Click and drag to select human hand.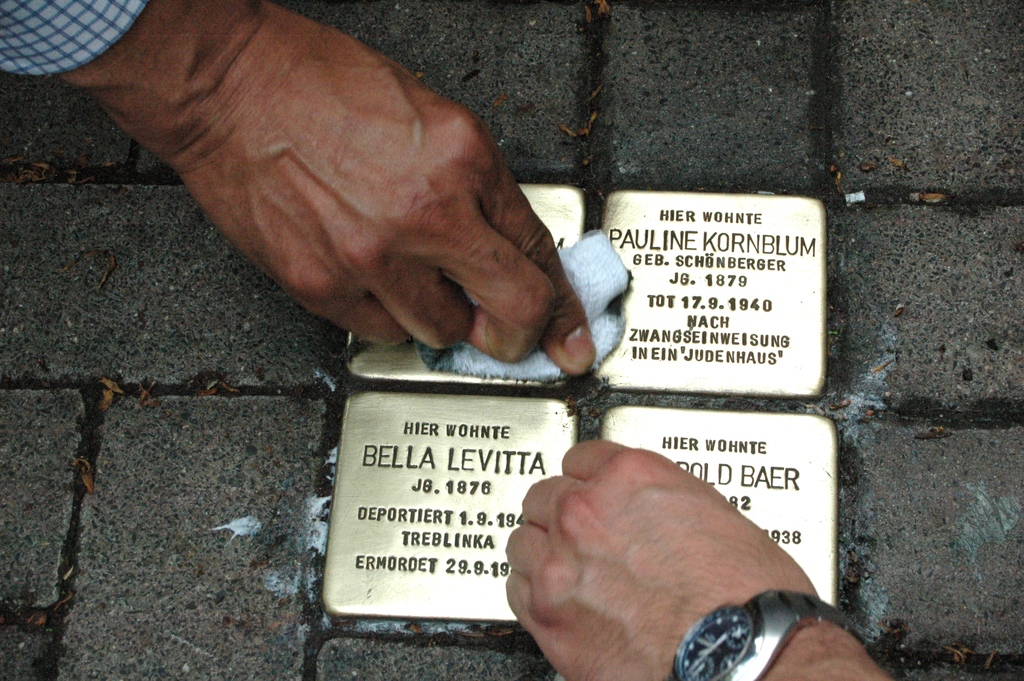
Selection: bbox=[77, 0, 604, 400].
